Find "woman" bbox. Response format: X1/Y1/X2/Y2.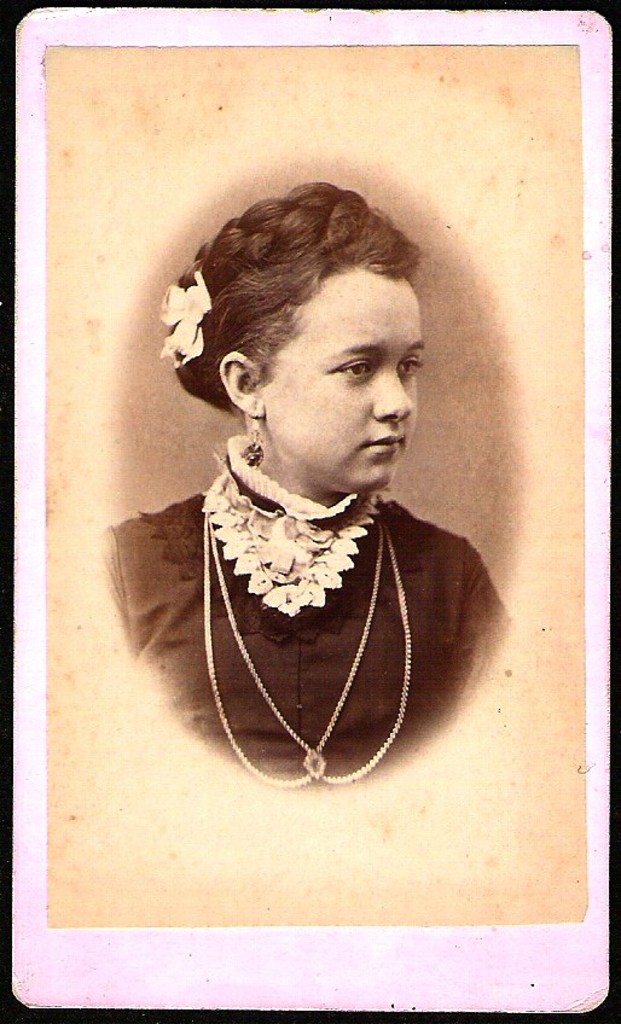
101/118/527/802.
